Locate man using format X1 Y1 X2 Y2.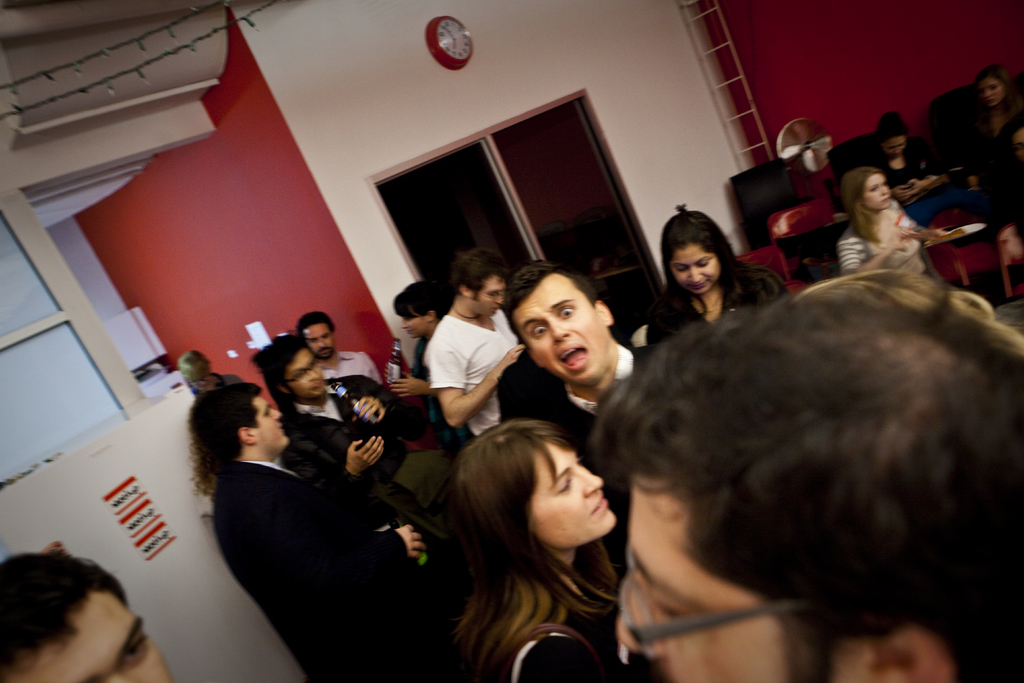
0 548 176 682.
